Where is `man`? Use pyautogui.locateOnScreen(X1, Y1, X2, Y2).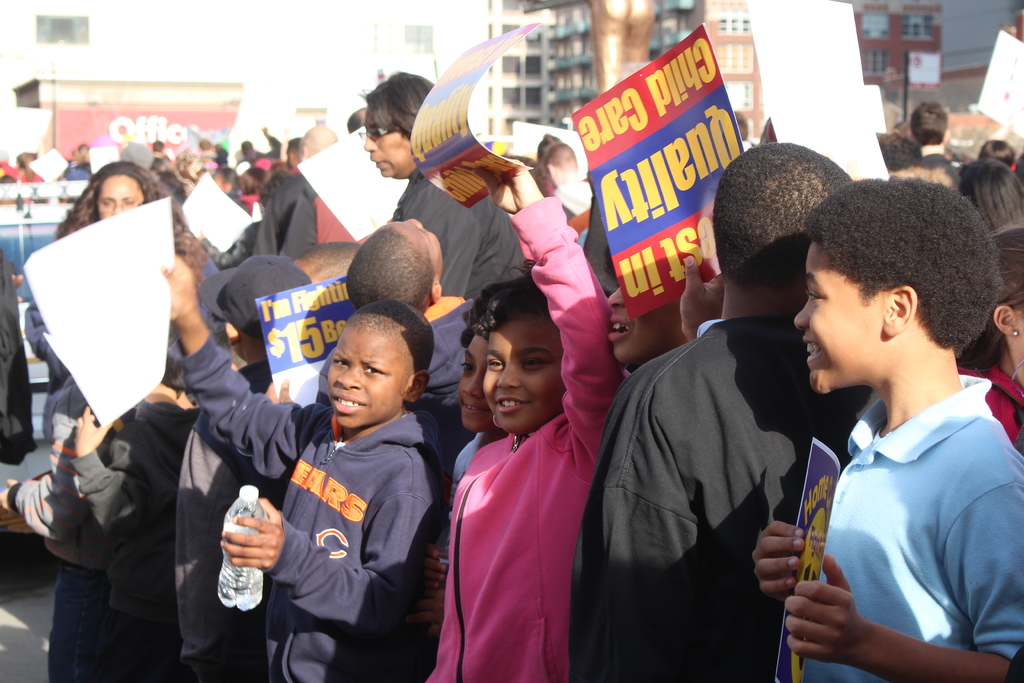
pyautogui.locateOnScreen(239, 123, 279, 162).
